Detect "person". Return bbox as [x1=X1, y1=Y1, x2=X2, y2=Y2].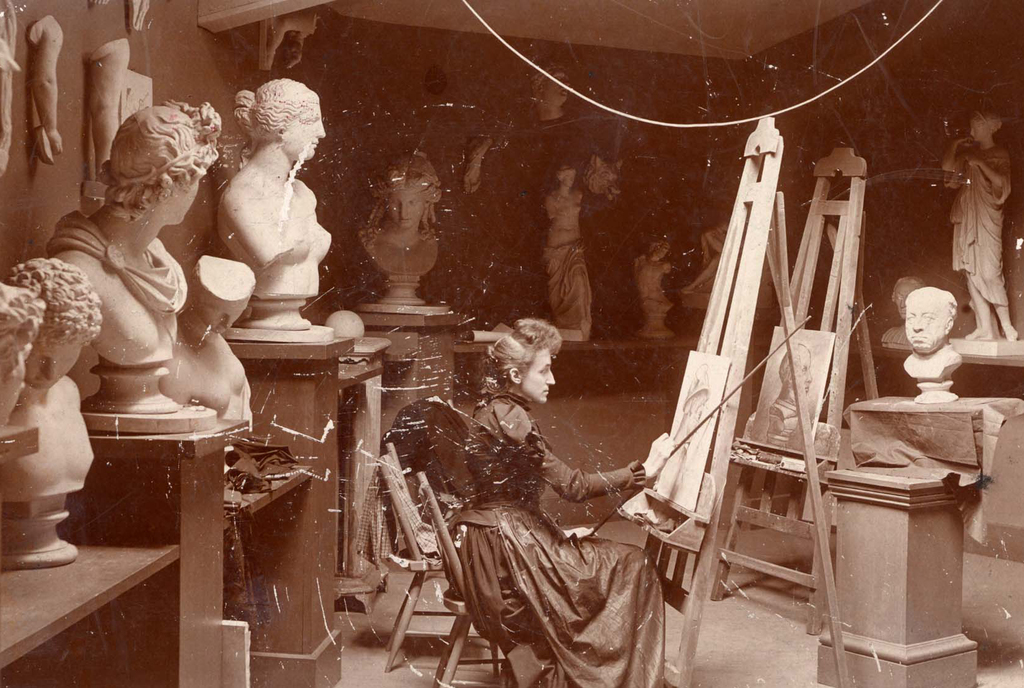
[x1=44, y1=100, x2=223, y2=365].
